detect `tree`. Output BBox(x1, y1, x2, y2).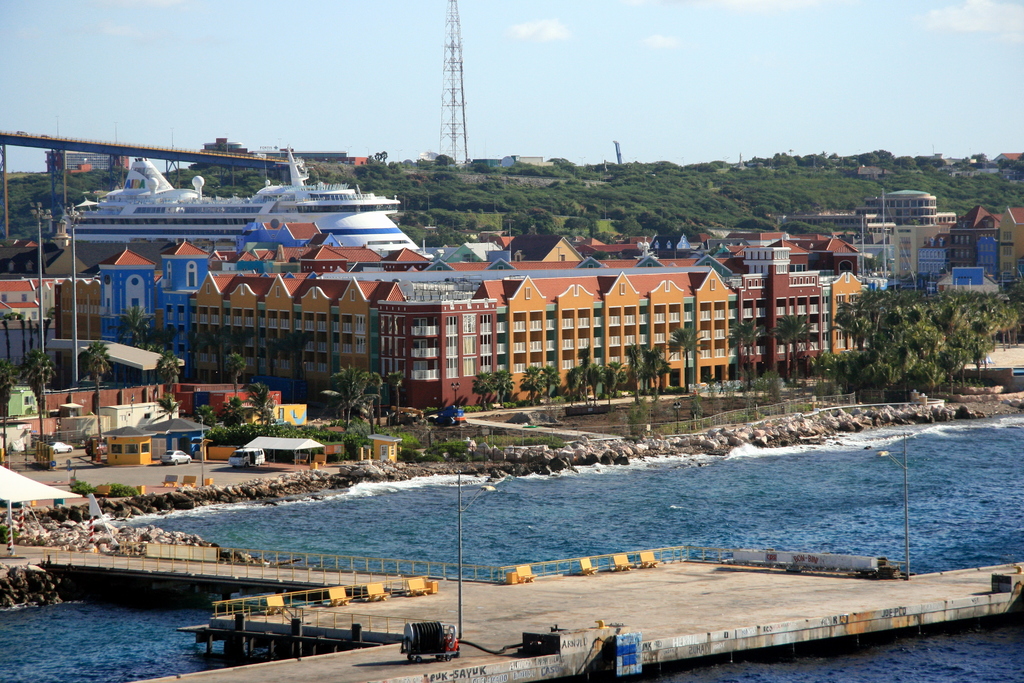
BBox(206, 418, 370, 457).
